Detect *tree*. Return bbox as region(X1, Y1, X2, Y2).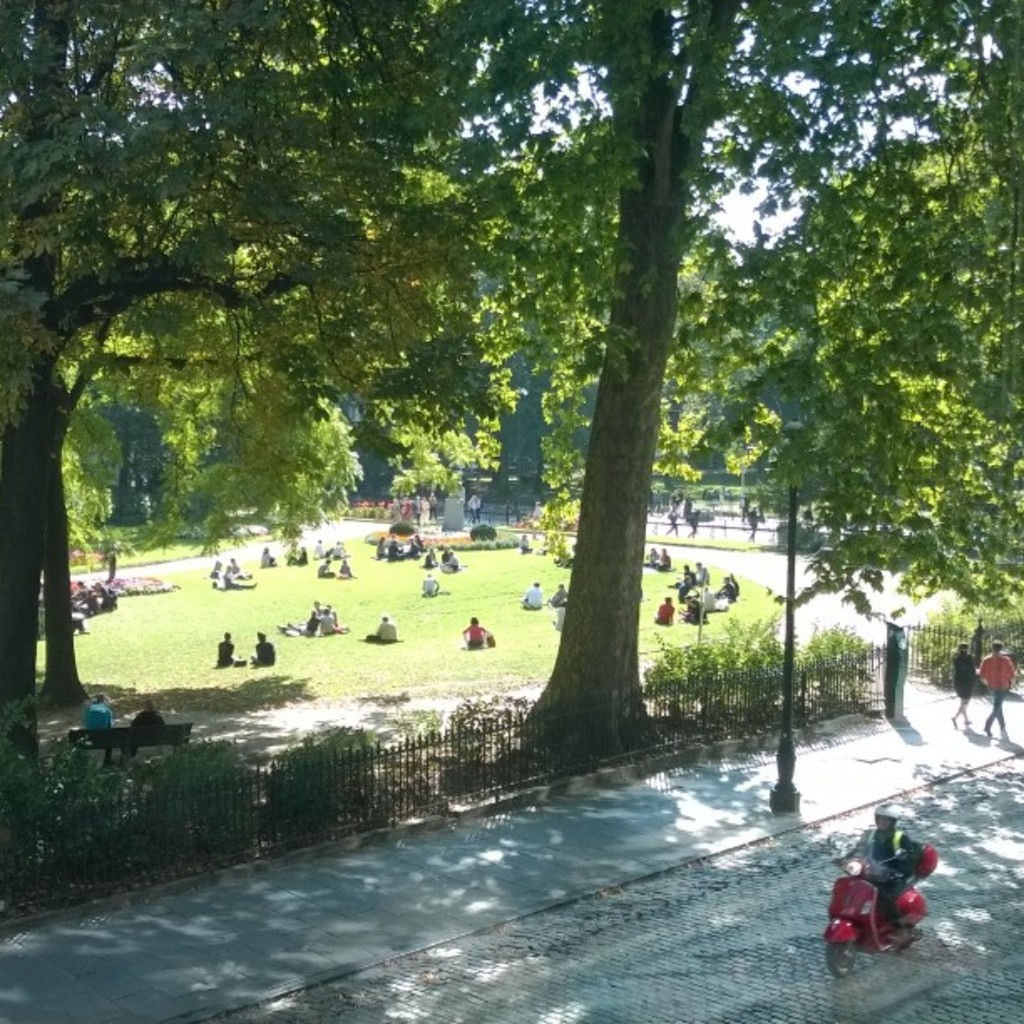
region(0, 122, 571, 703).
